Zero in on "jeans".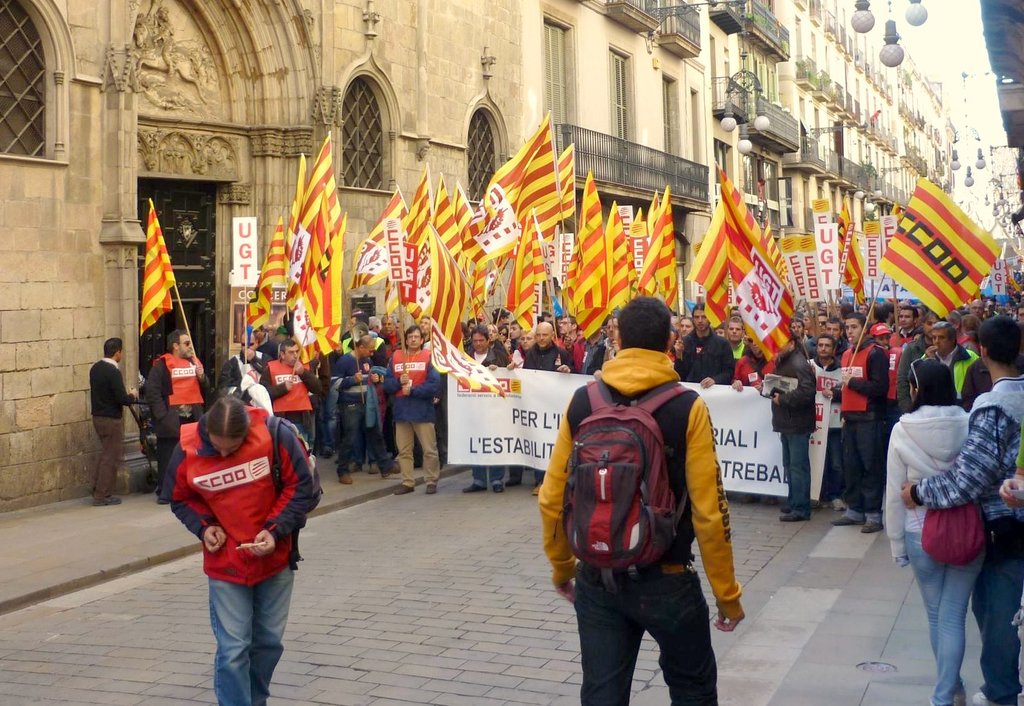
Zeroed in: BBox(842, 418, 878, 521).
